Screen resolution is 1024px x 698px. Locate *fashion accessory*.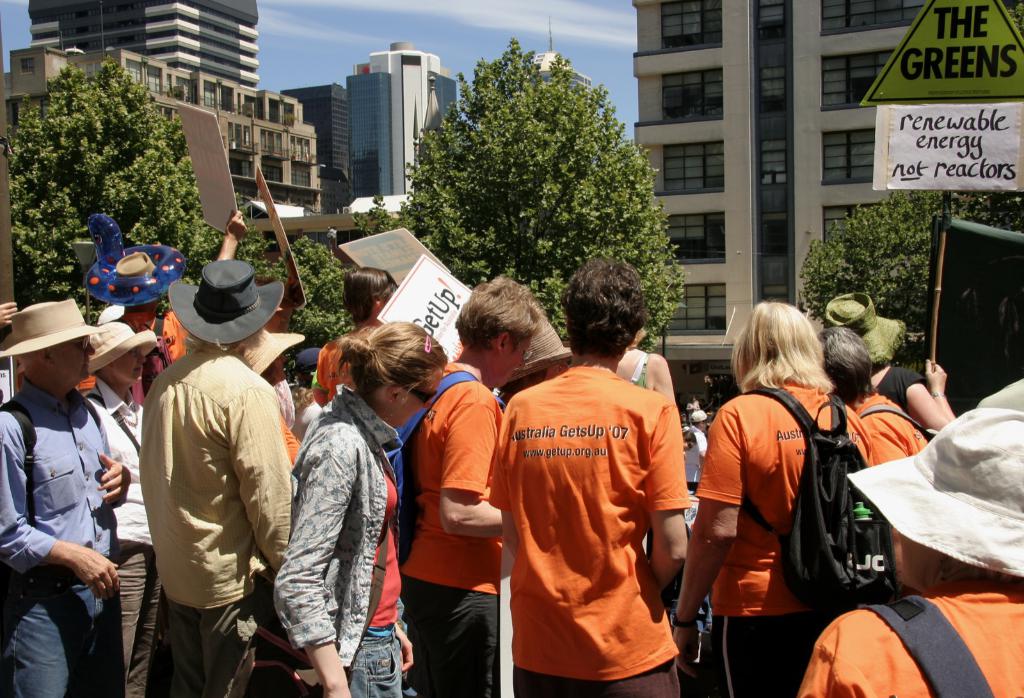
left=0, top=296, right=109, bottom=358.
